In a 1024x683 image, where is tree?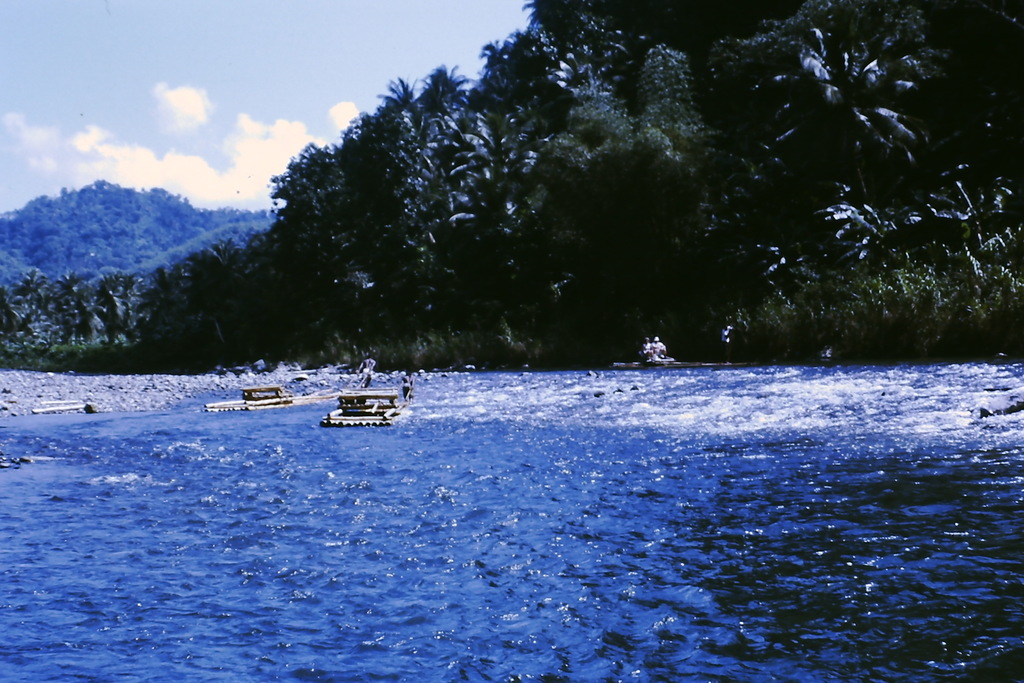
left=115, top=274, right=146, bottom=334.
